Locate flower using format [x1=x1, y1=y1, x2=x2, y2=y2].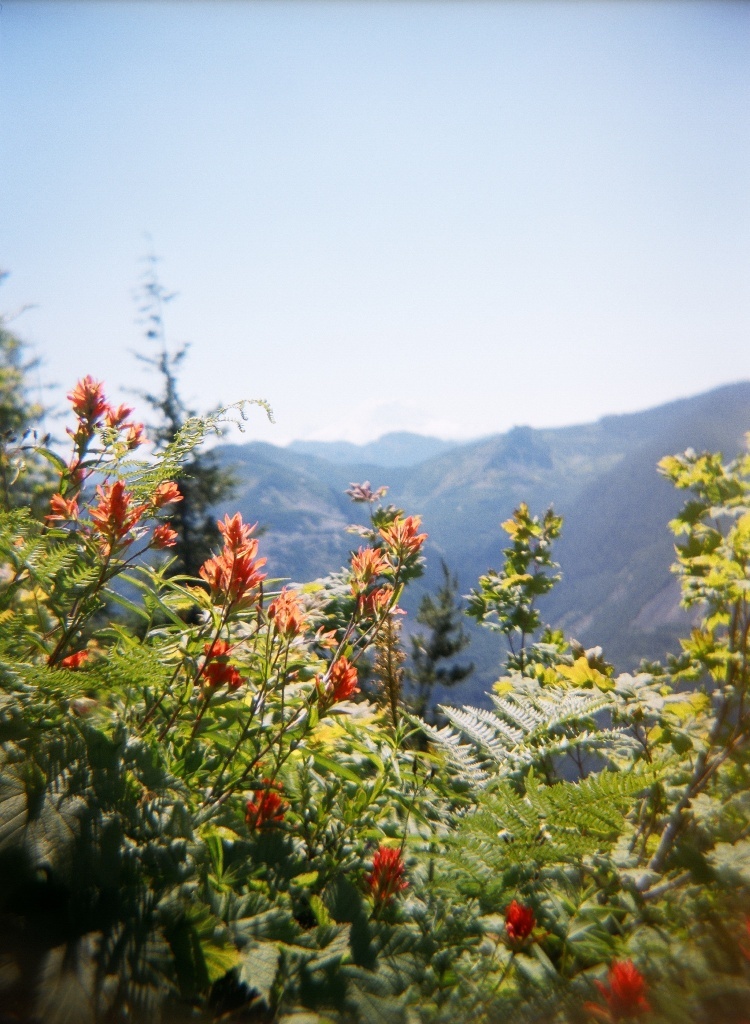
[x1=201, y1=646, x2=243, y2=696].
